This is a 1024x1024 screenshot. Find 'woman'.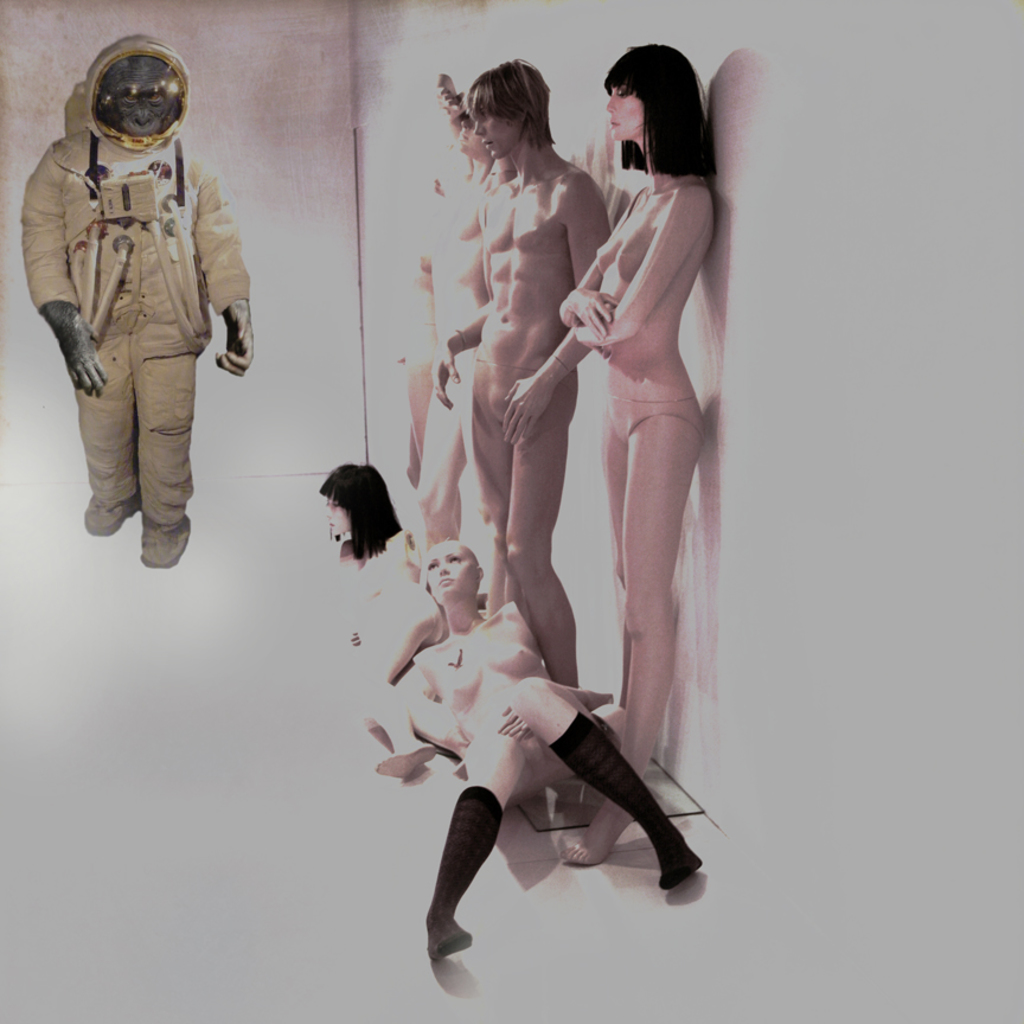
Bounding box: <bbox>321, 459, 456, 773</bbox>.
